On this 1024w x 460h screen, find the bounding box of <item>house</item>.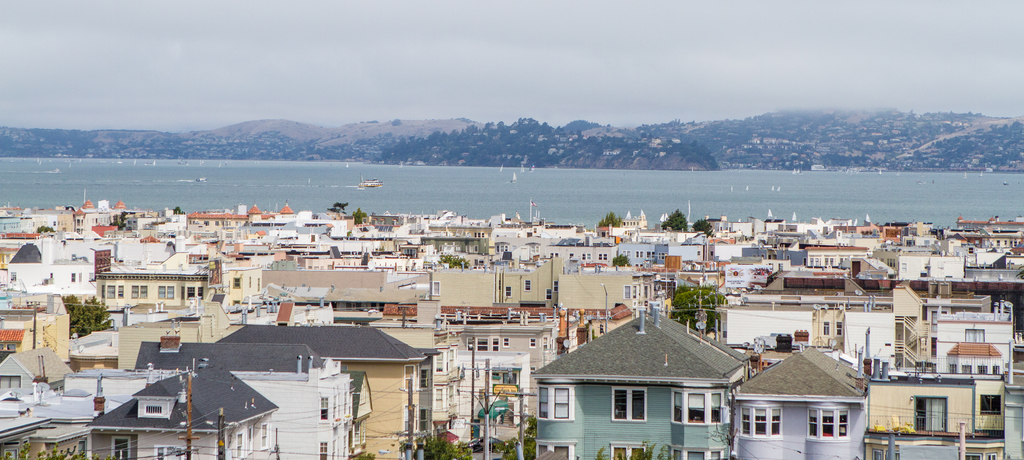
Bounding box: 502:254:564:314.
